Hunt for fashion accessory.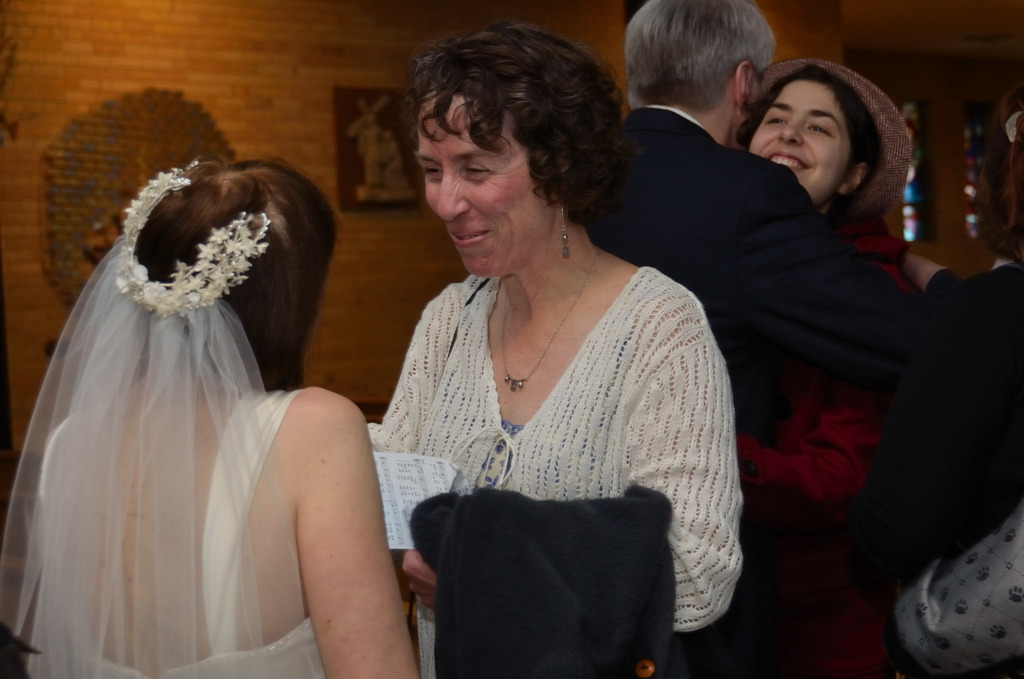
Hunted down at region(108, 155, 274, 323).
